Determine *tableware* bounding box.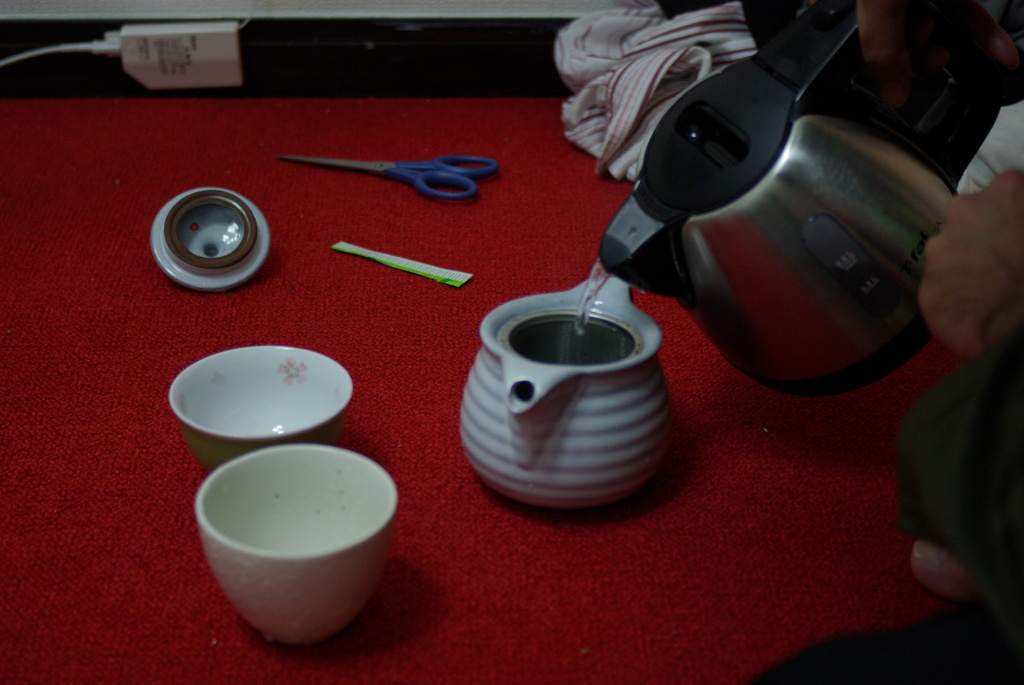
Determined: (190, 439, 400, 645).
